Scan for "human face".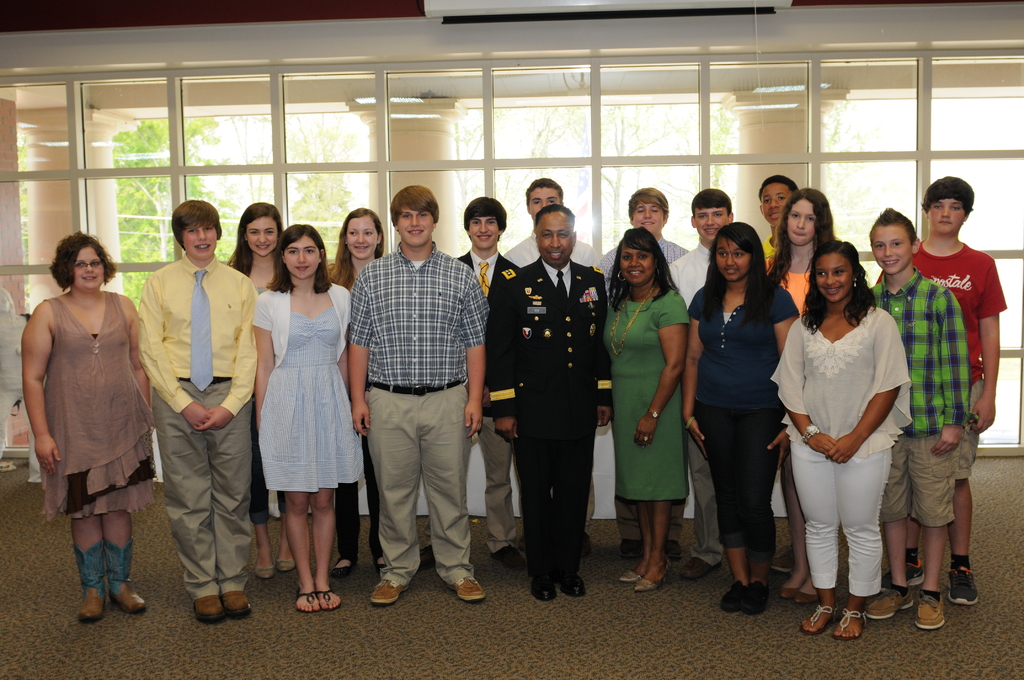
Scan result: (x1=246, y1=216, x2=279, y2=258).
